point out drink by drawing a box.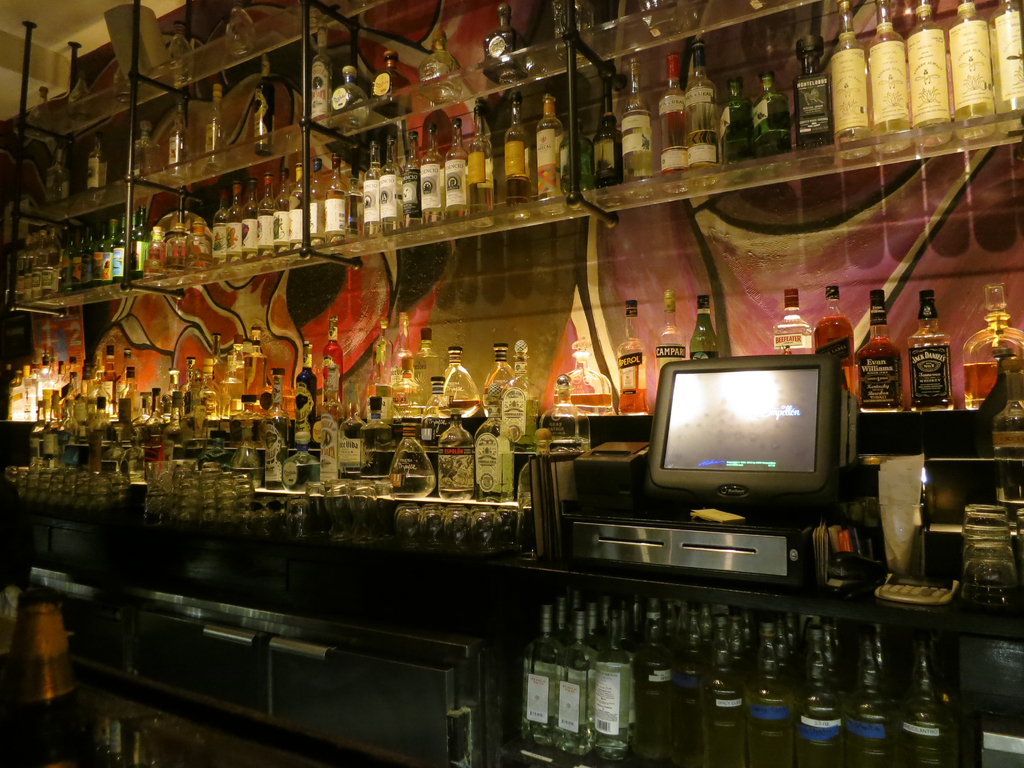
x1=975, y1=284, x2=1023, y2=413.
